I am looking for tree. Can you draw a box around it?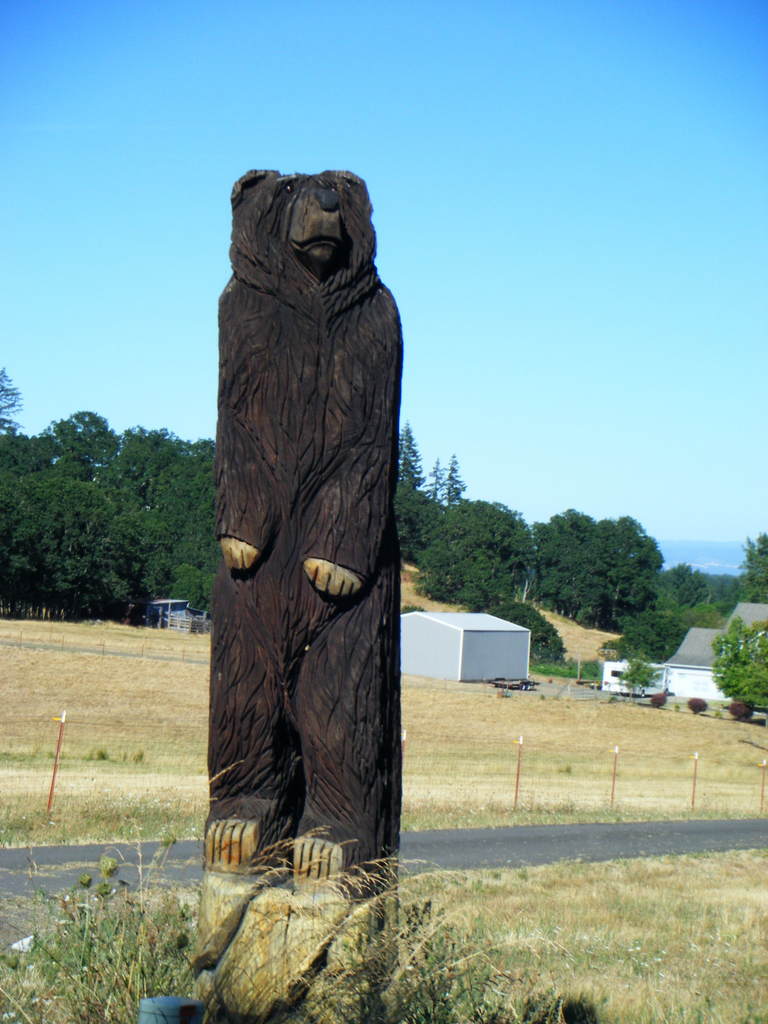
Sure, the bounding box is l=527, t=502, r=667, b=632.
